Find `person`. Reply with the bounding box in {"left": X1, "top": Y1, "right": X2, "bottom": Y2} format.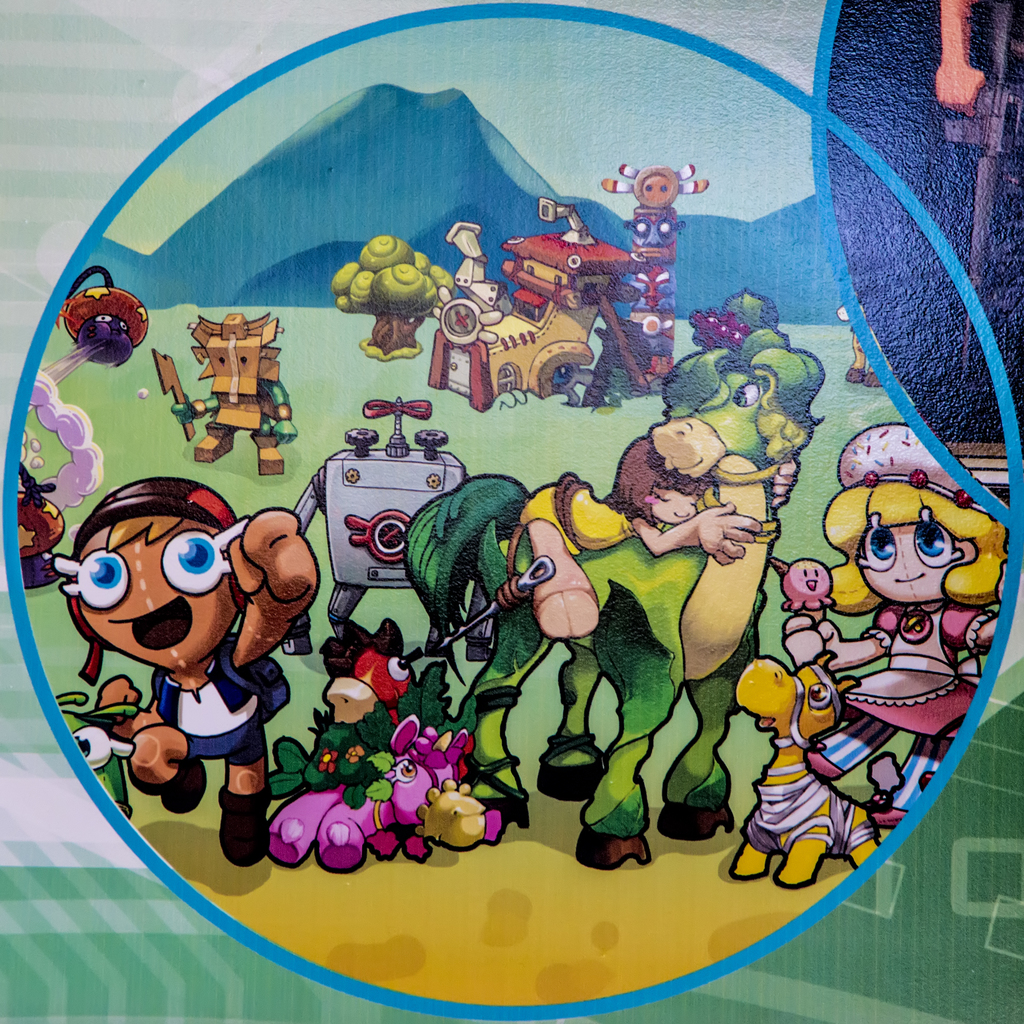
{"left": 509, "top": 430, "right": 756, "bottom": 652}.
